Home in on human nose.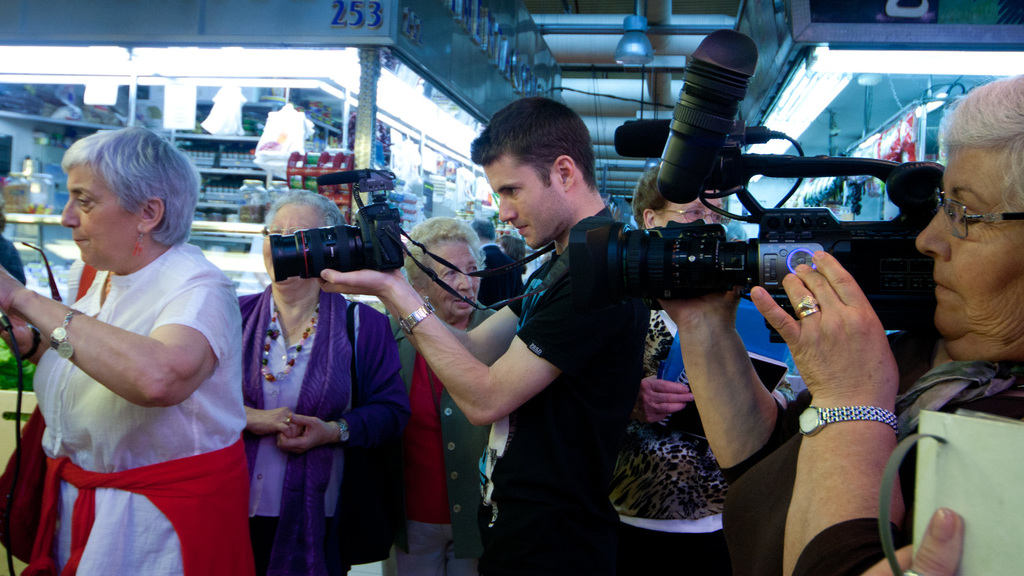
Homed in at bbox(495, 192, 518, 218).
